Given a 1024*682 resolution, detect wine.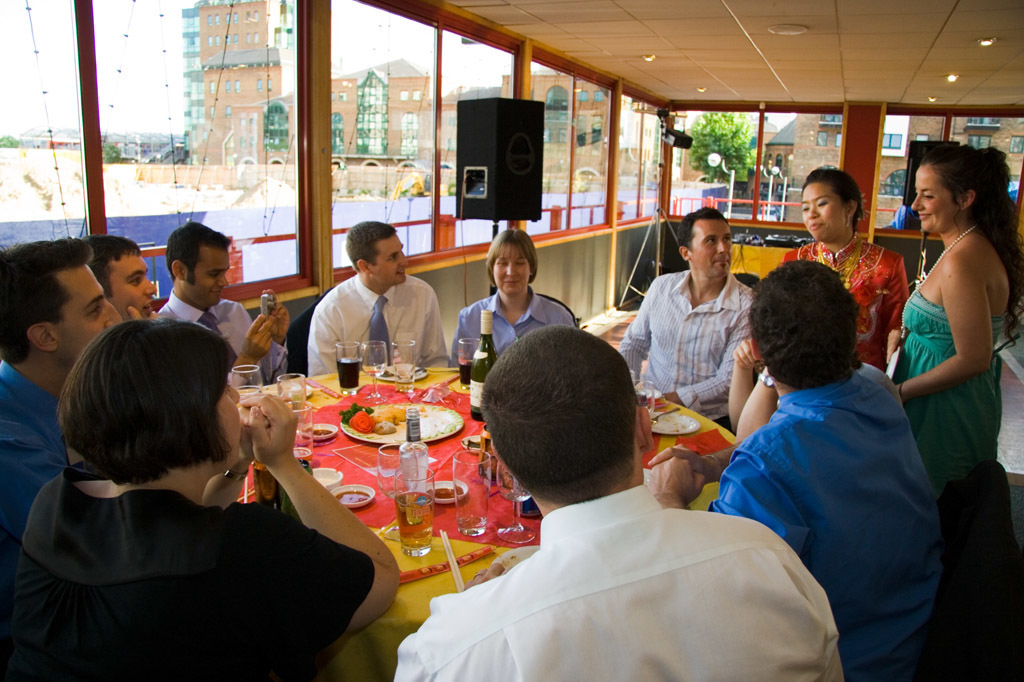
[291, 445, 316, 463].
